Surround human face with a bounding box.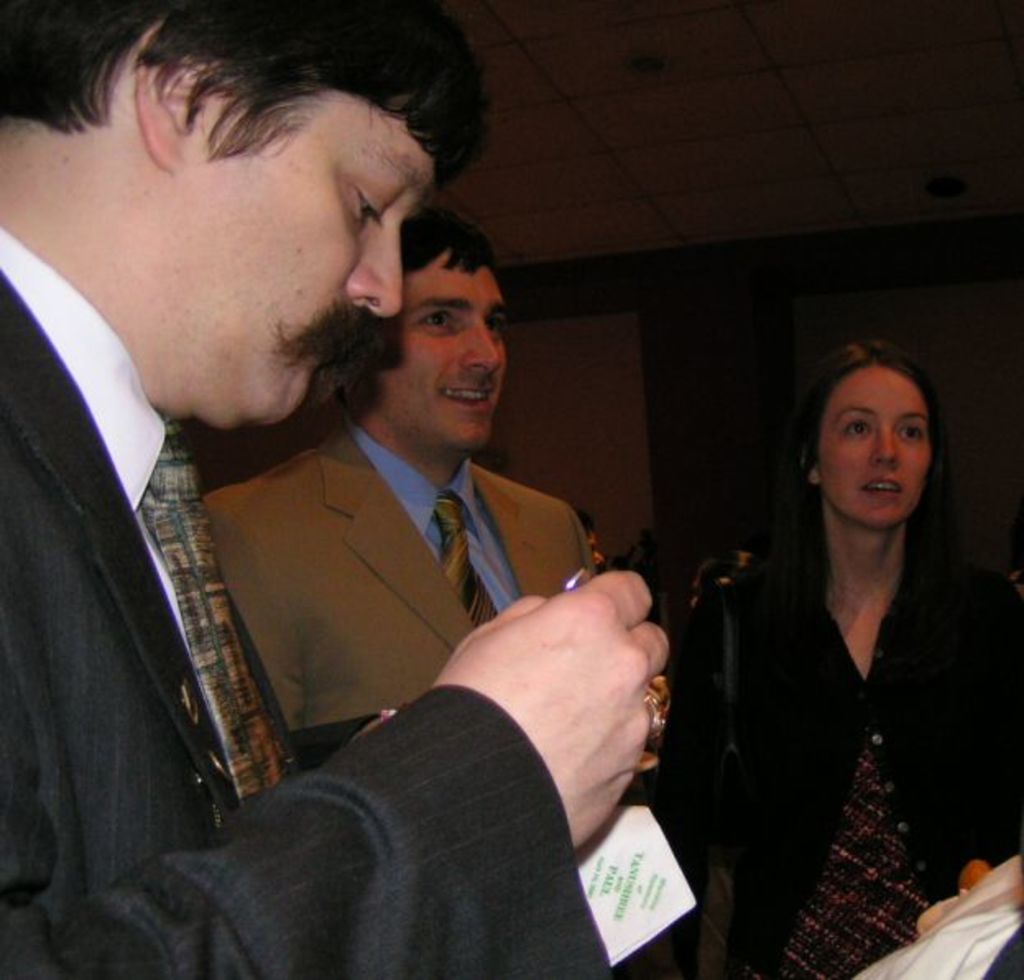
{"left": 822, "top": 373, "right": 939, "bottom": 529}.
